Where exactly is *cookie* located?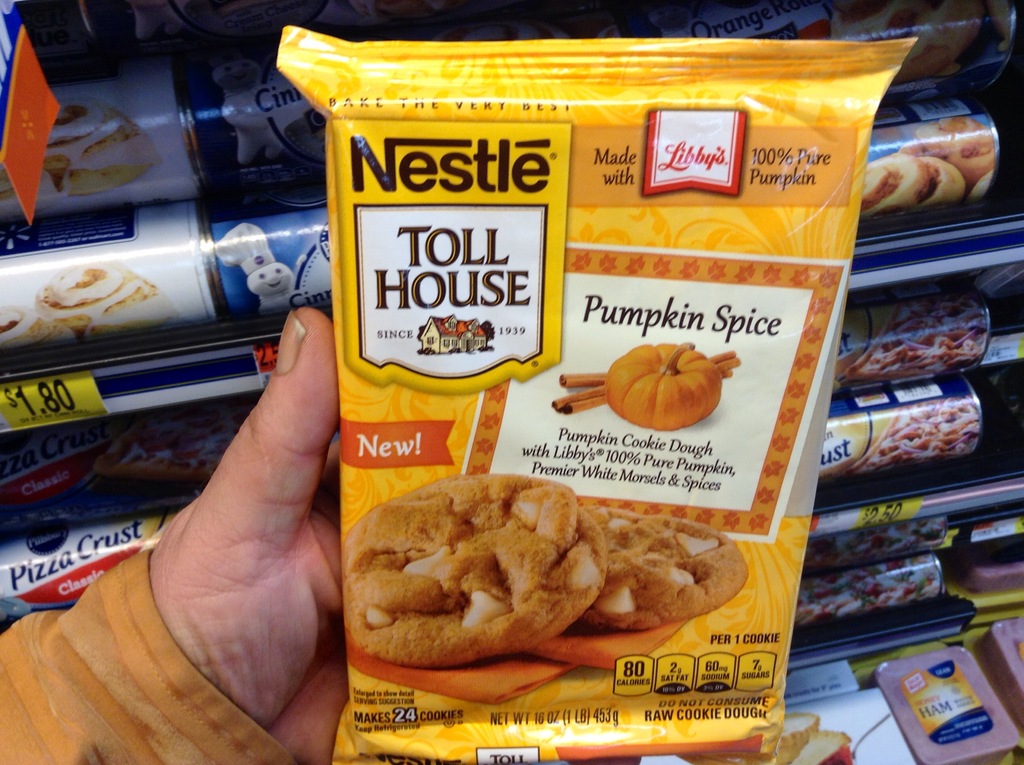
Its bounding box is 580,500,746,632.
